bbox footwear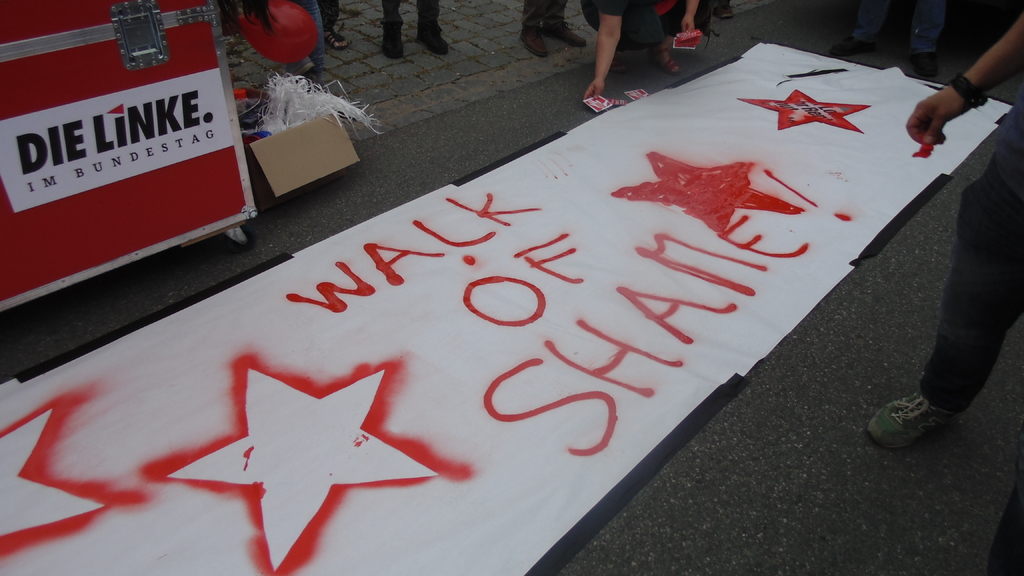
<region>548, 21, 589, 47</region>
